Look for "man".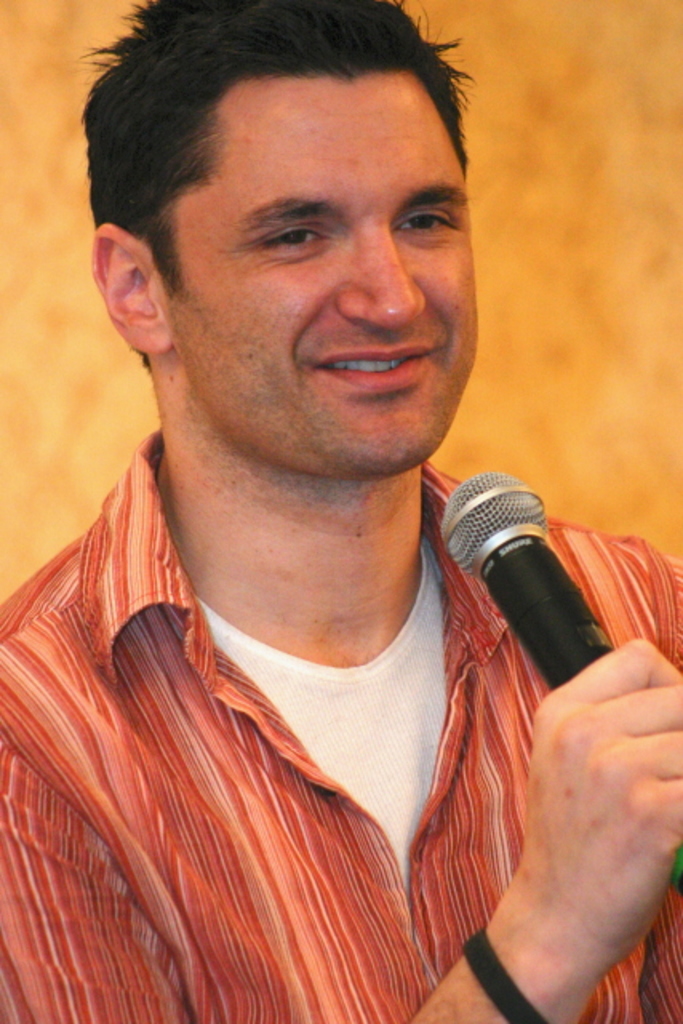
Found: pyautogui.locateOnScreen(0, 19, 645, 1010).
